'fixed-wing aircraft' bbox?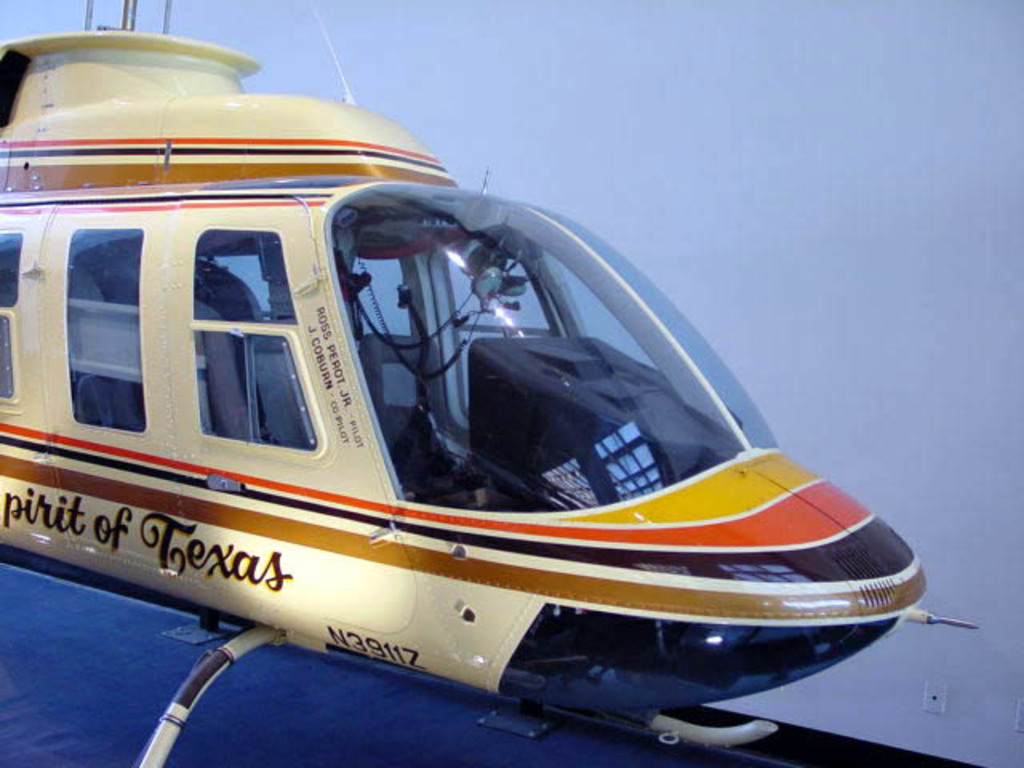
detection(0, 0, 987, 766)
